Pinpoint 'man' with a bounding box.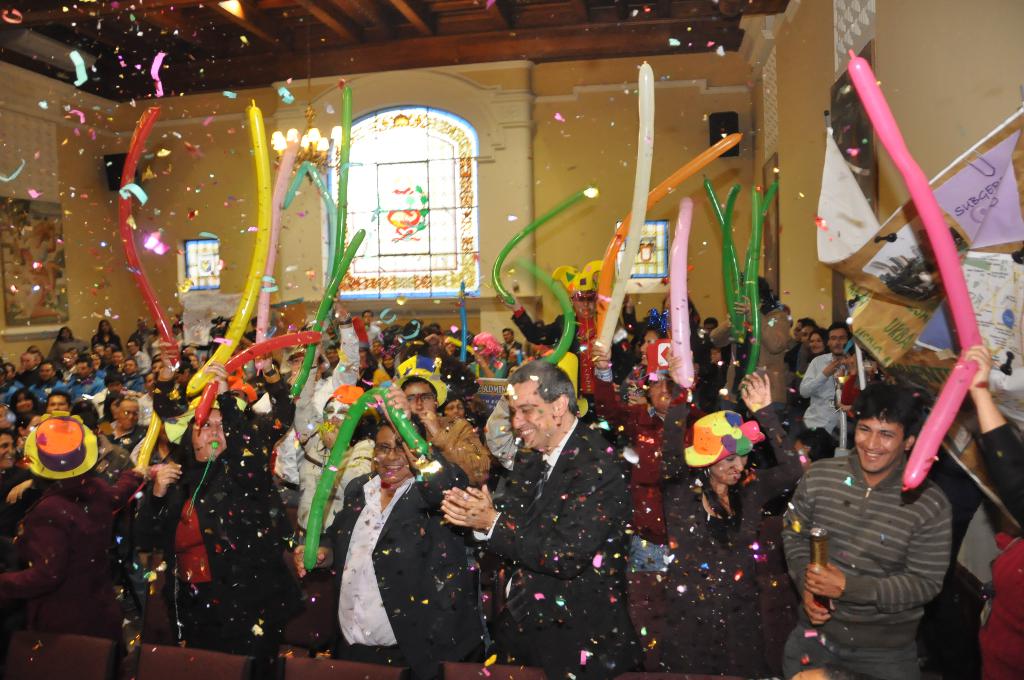
left=442, top=359, right=652, bottom=679.
